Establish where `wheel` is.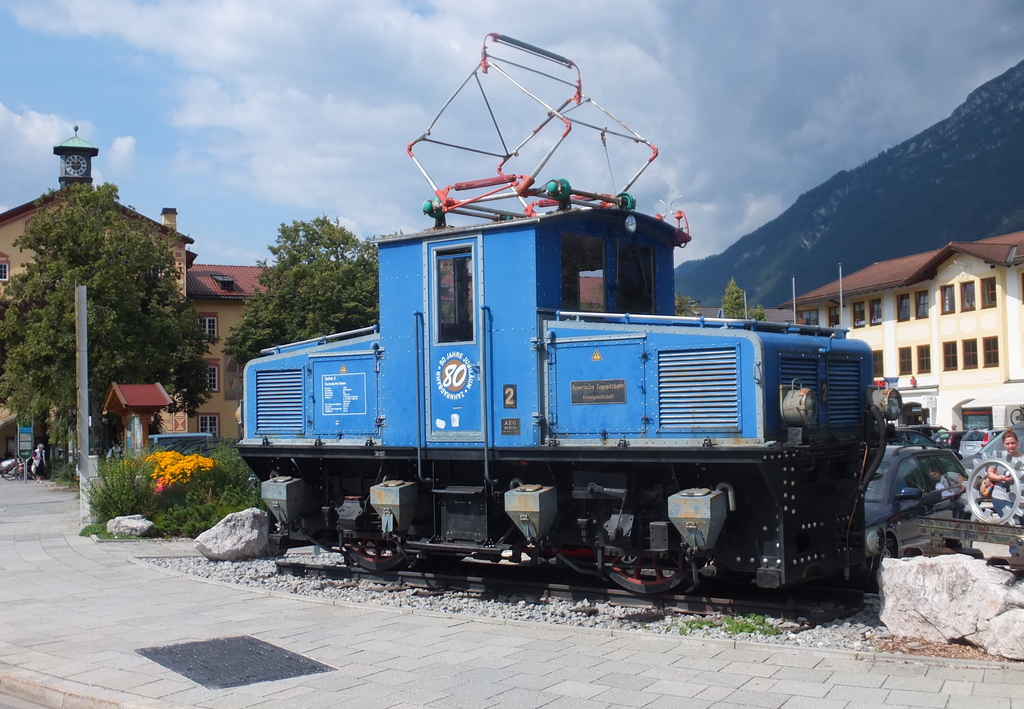
Established at [604,454,696,599].
